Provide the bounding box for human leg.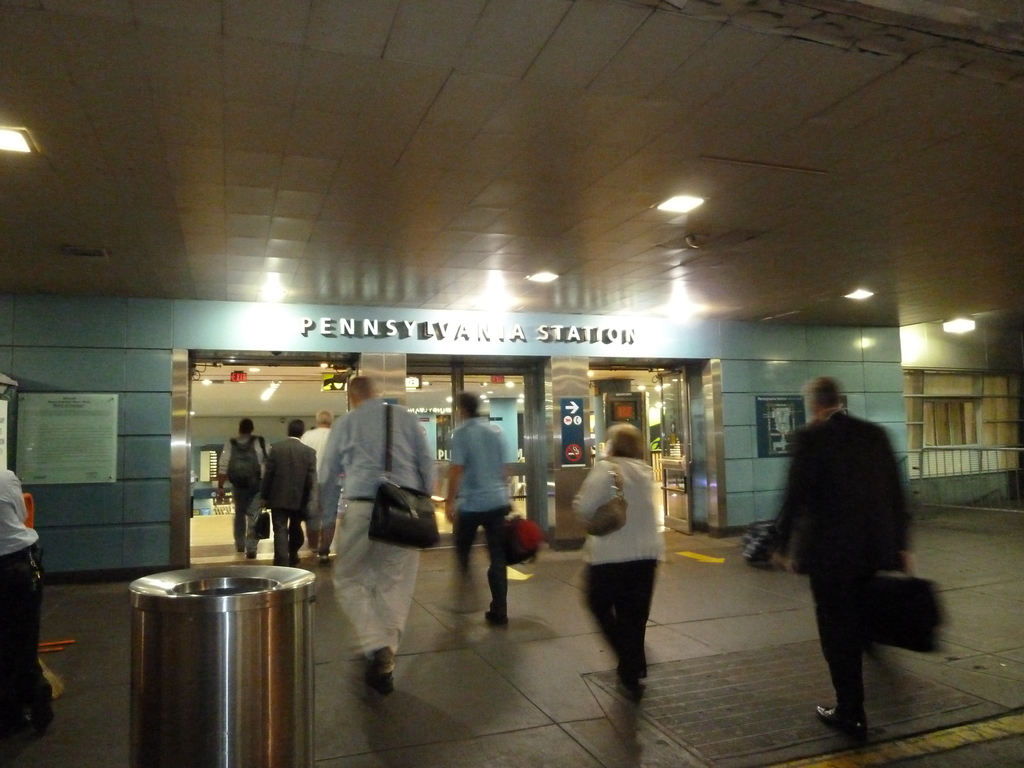
[229, 483, 260, 558].
